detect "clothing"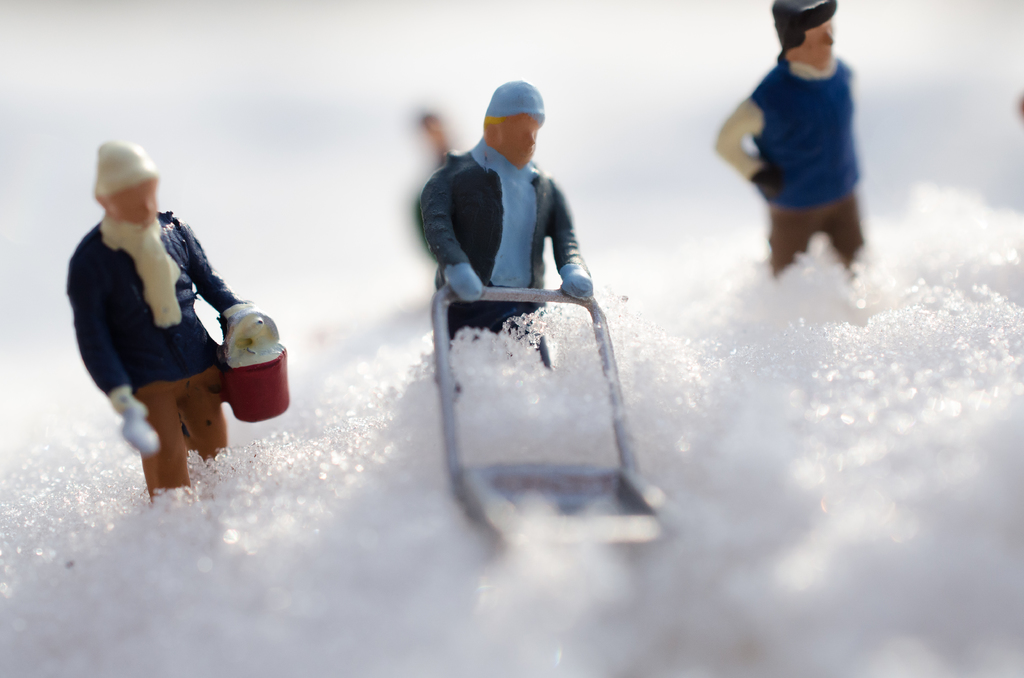
left=415, top=137, right=593, bottom=372
